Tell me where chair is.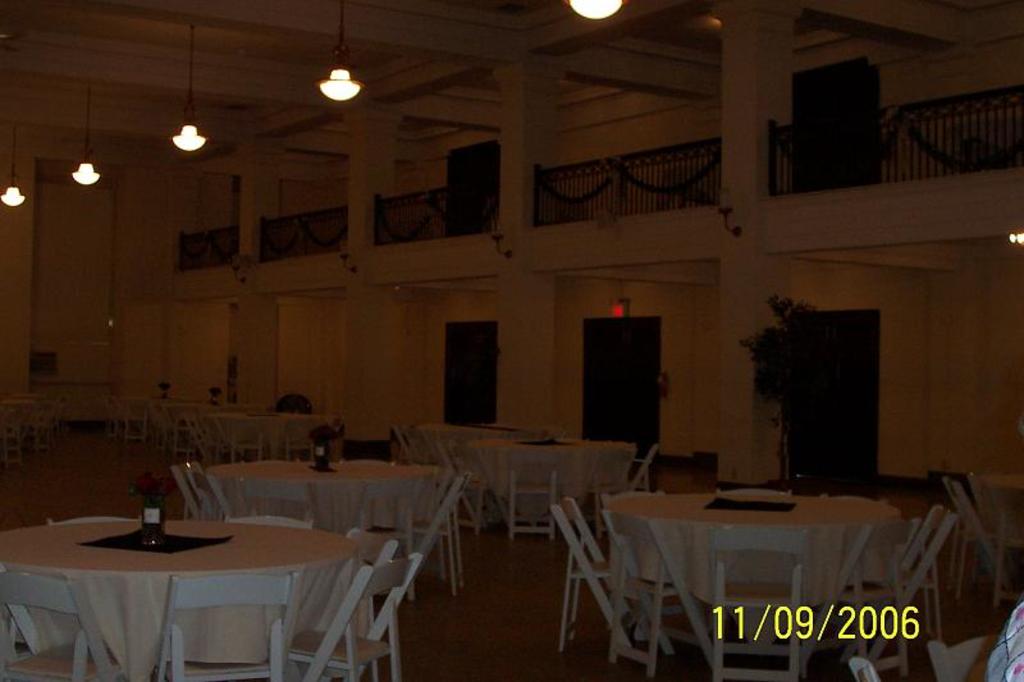
chair is at l=845, t=658, r=879, b=681.
